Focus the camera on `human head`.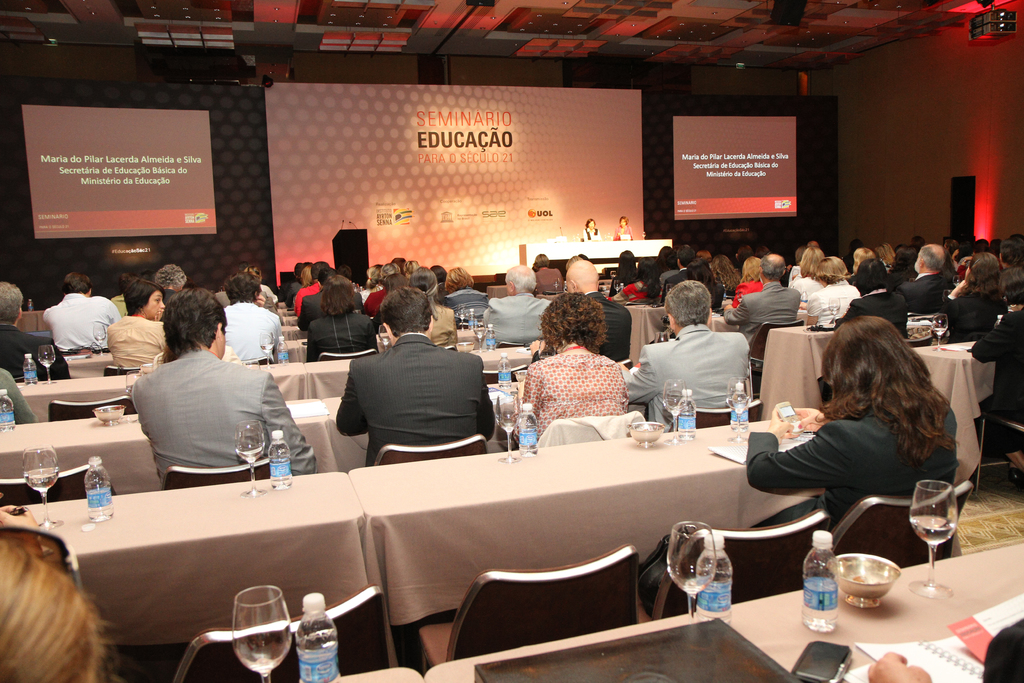
Focus region: l=531, t=252, r=550, b=269.
